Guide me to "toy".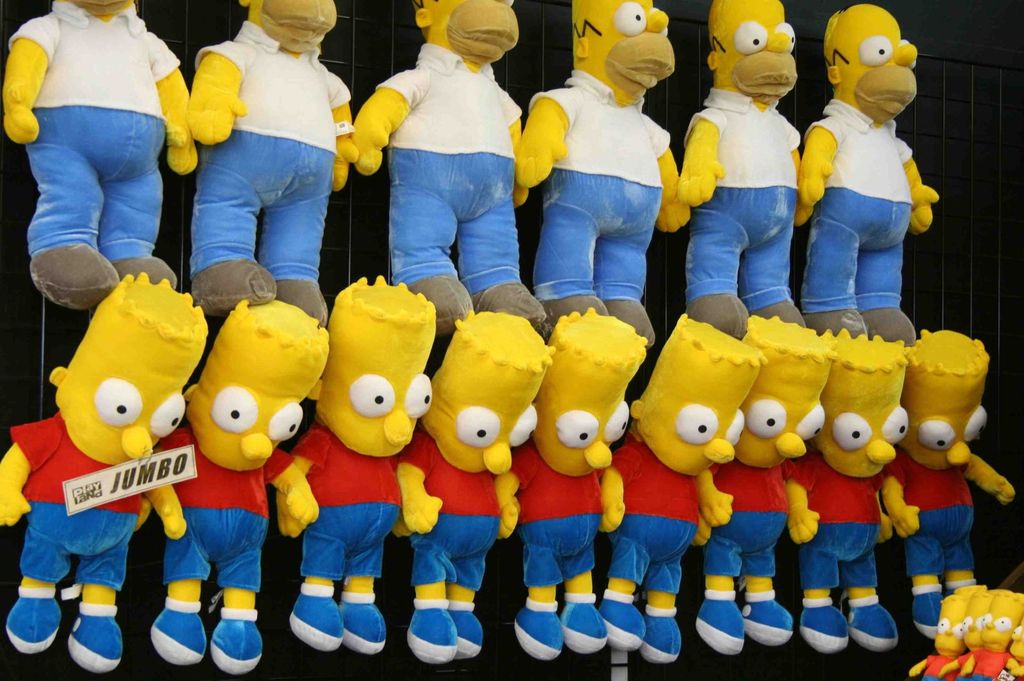
Guidance: [x1=698, y1=316, x2=834, y2=657].
